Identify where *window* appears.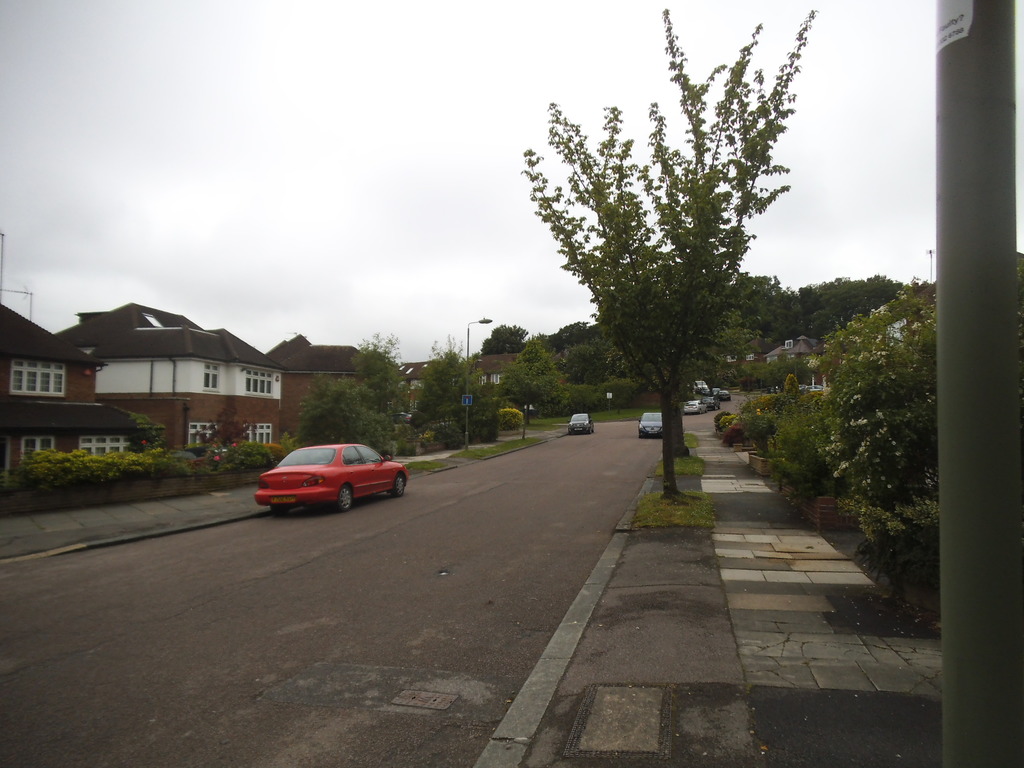
Appears at x1=198, y1=361, x2=220, y2=393.
